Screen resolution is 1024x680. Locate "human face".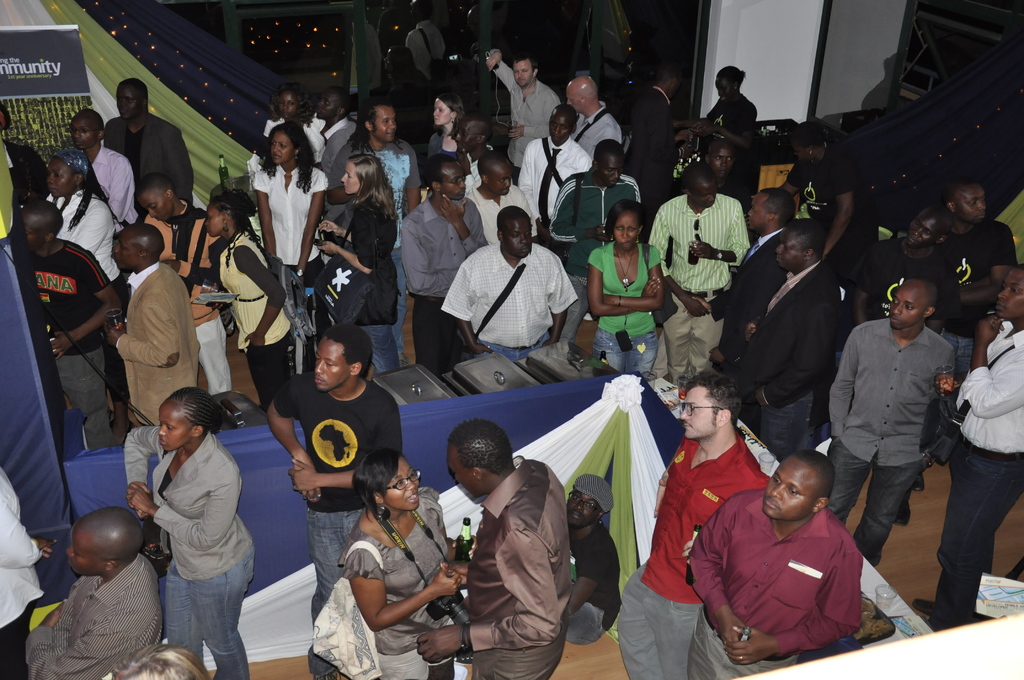
<bbox>79, 118, 100, 149</bbox>.
